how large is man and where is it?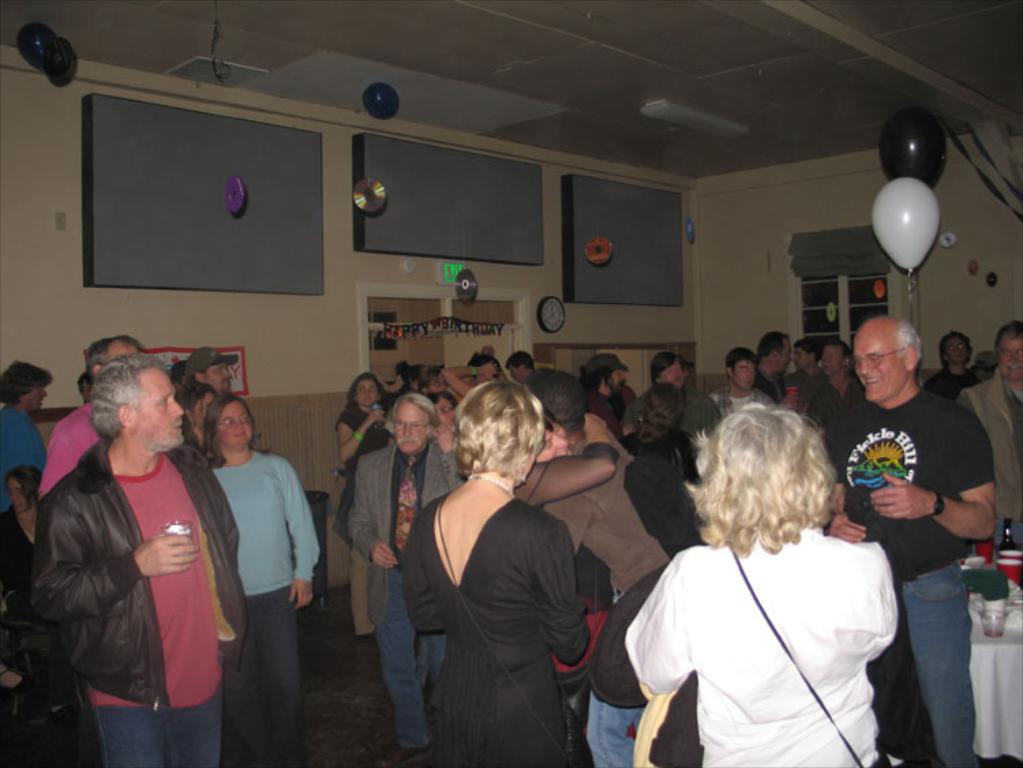
Bounding box: bbox=[535, 367, 682, 767].
